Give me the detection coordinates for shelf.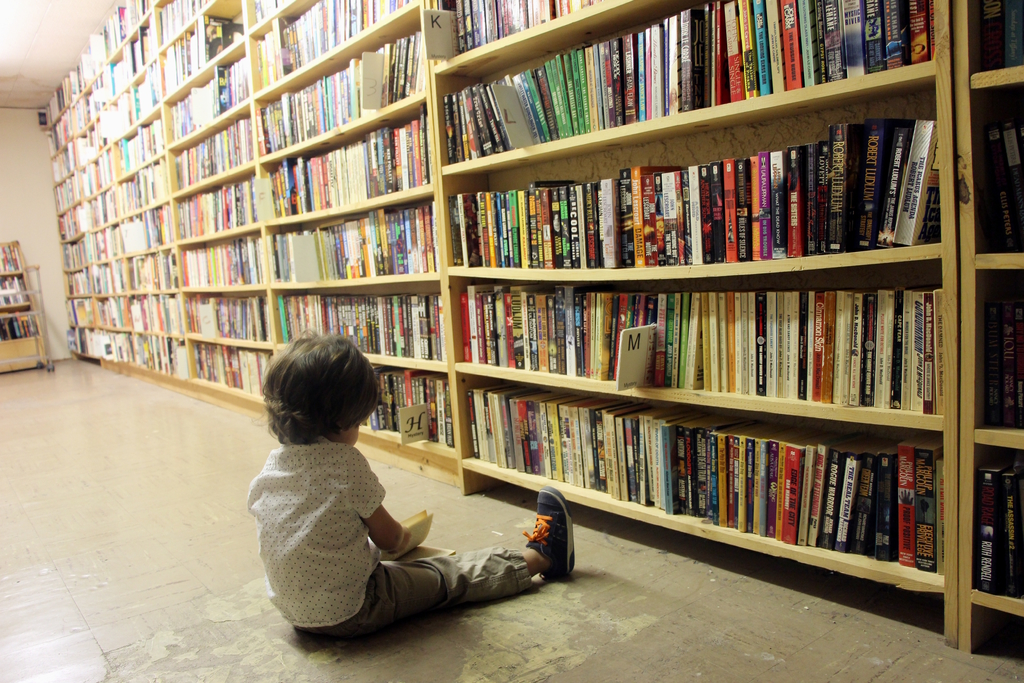
69 82 99 135.
